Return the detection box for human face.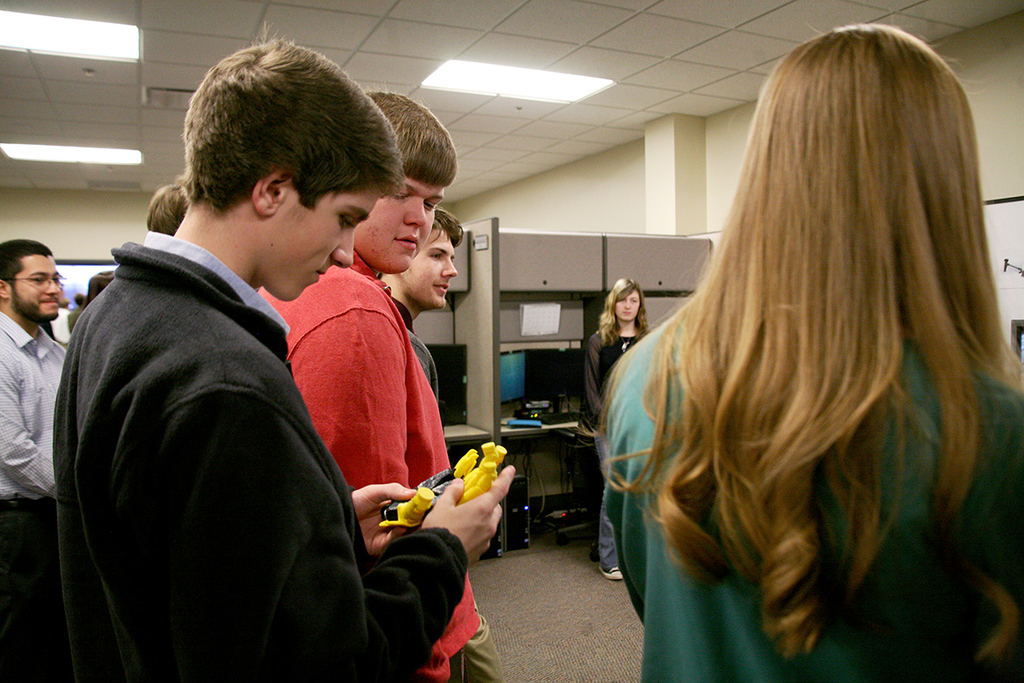
left=11, top=248, right=64, bottom=322.
